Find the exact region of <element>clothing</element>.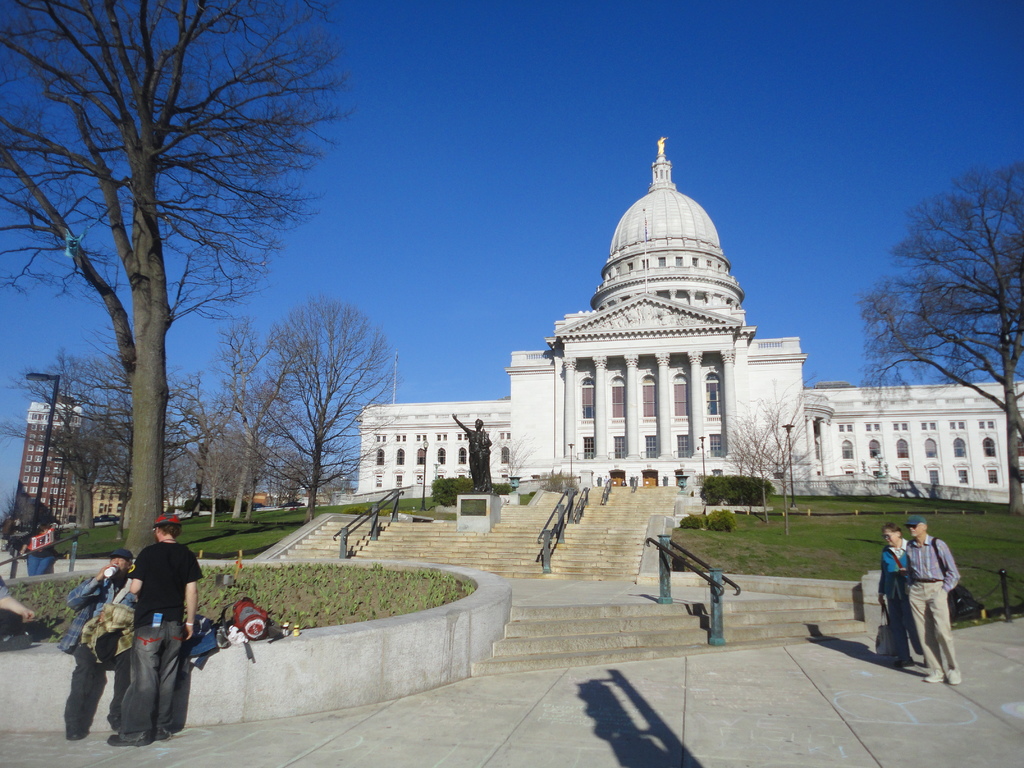
Exact region: [left=904, top=580, right=961, bottom=675].
